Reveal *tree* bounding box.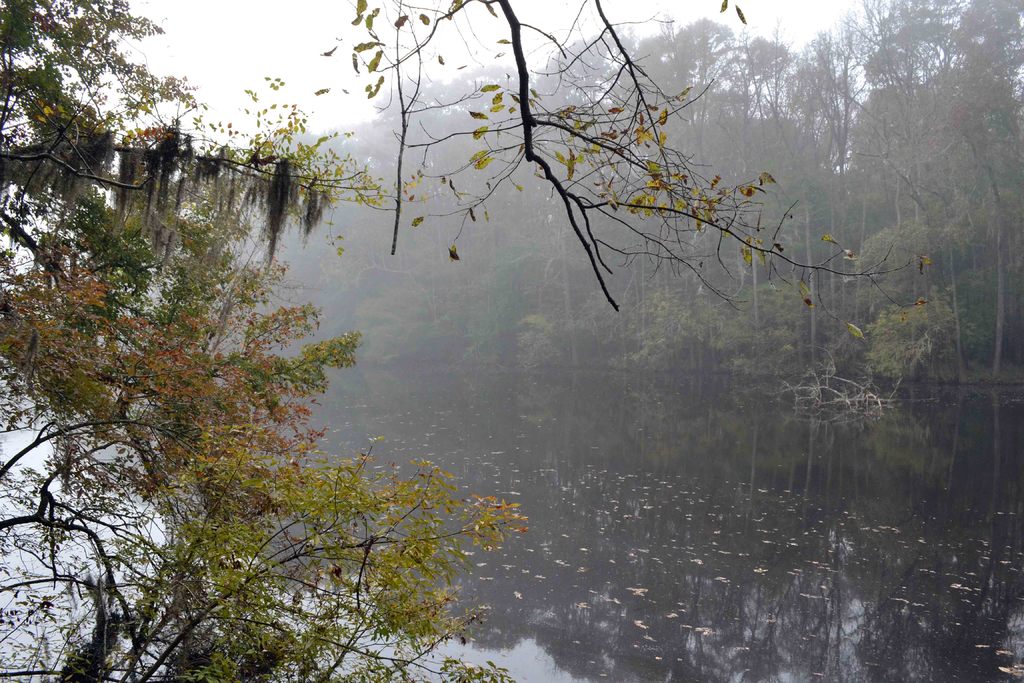
Revealed: [0,176,534,682].
